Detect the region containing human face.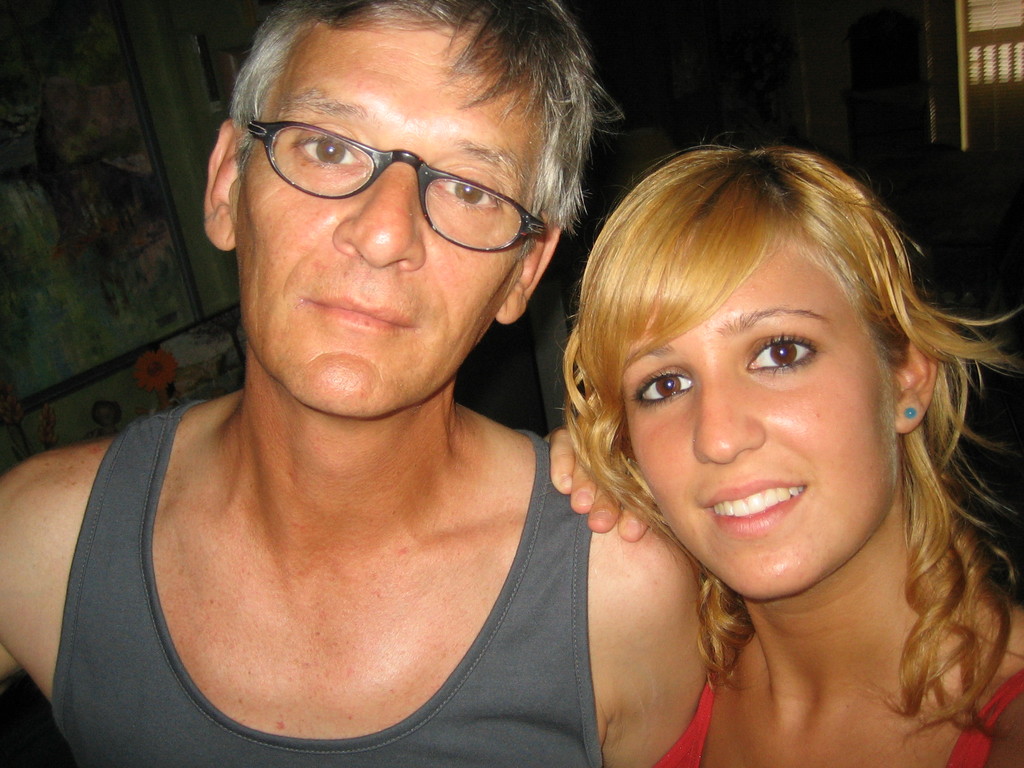
box(622, 241, 898, 604).
